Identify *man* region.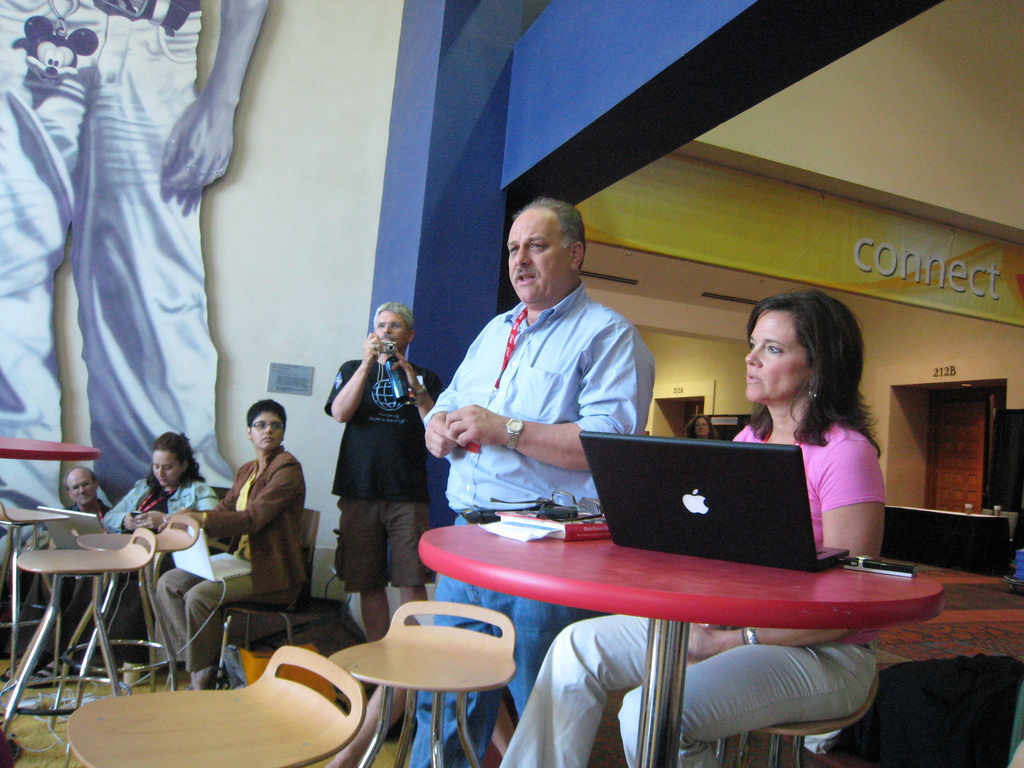
Region: (55,466,128,628).
